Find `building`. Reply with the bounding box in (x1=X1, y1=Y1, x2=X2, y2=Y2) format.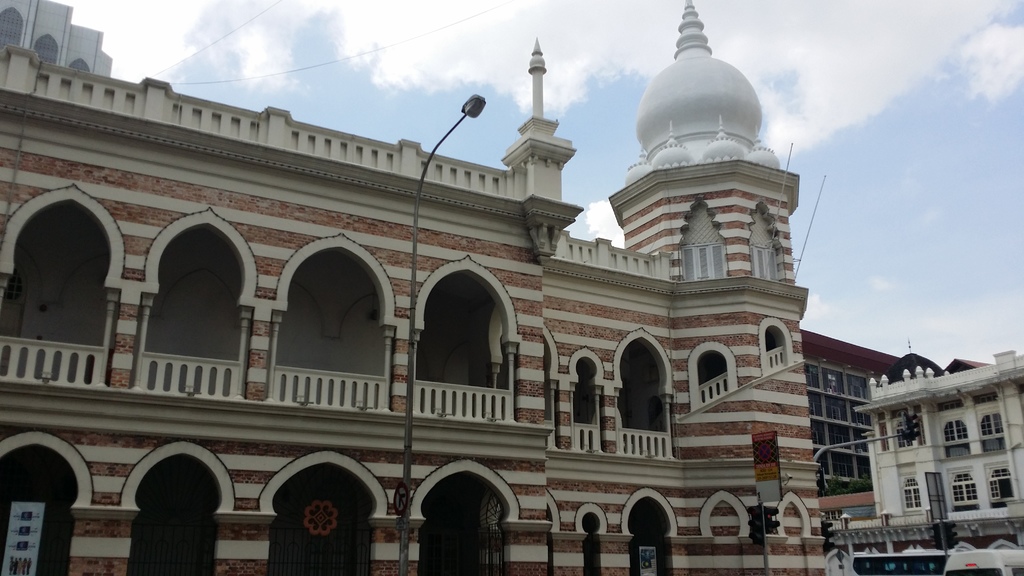
(x1=803, y1=327, x2=1023, y2=575).
